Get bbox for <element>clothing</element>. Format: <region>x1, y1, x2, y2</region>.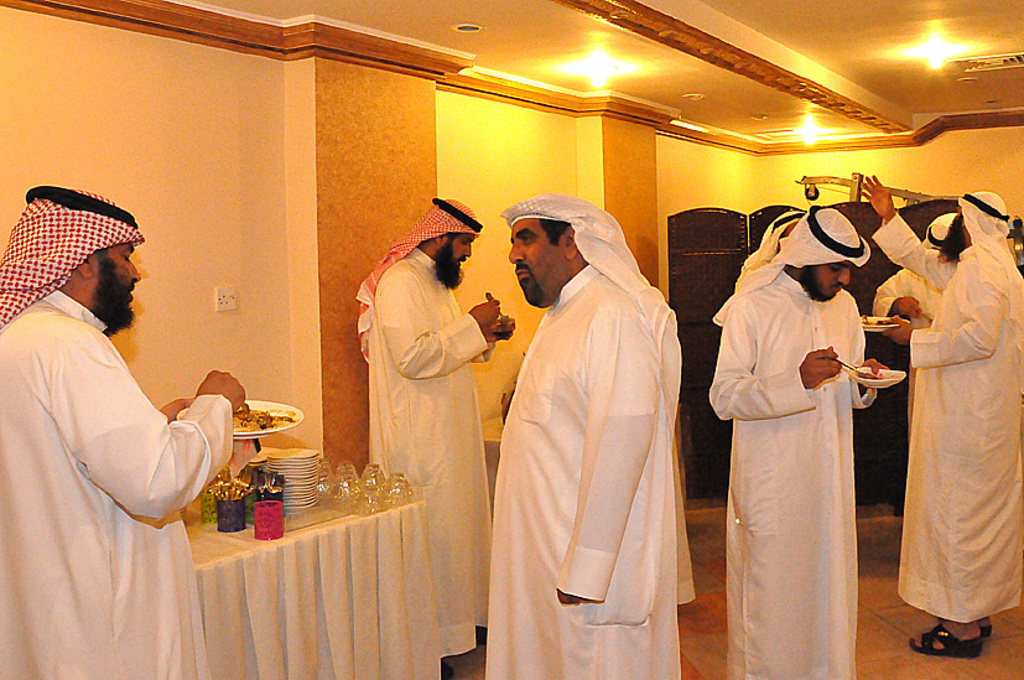
<region>879, 217, 956, 337</region>.
